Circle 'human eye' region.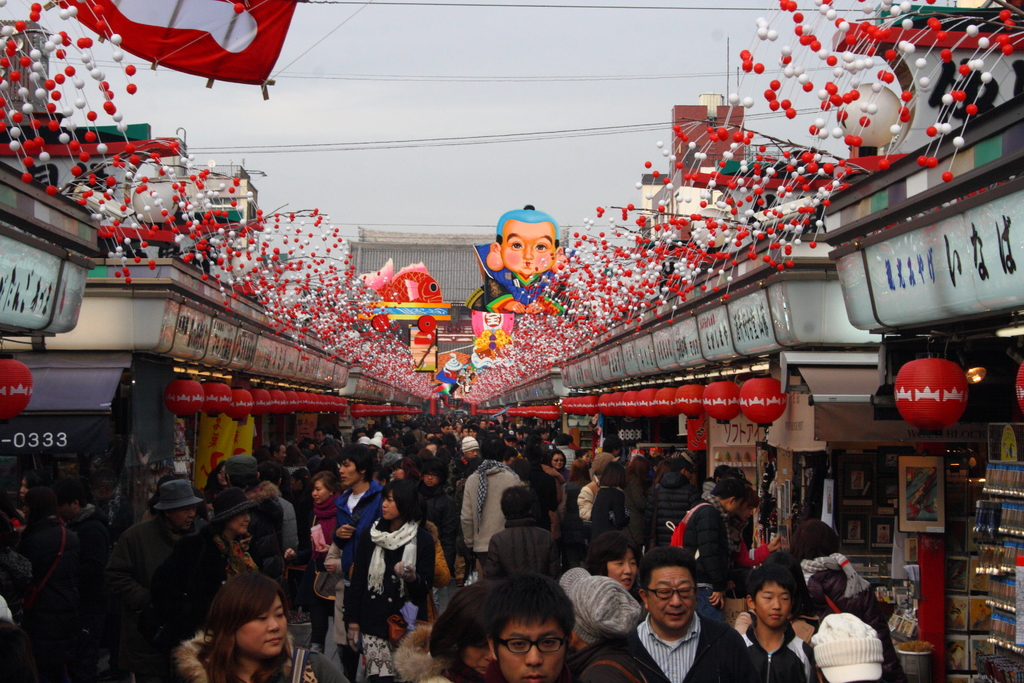
Region: {"left": 511, "top": 641, "right": 526, "bottom": 651}.
